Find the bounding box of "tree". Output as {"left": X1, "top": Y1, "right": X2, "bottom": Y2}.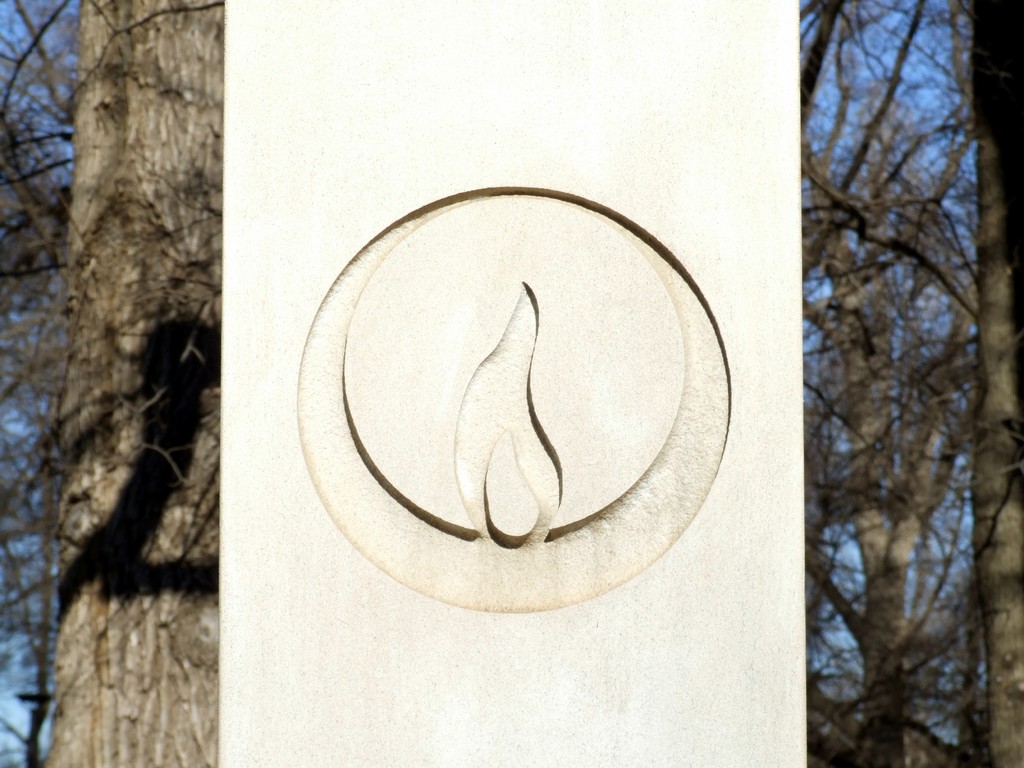
{"left": 0, "top": 0, "right": 90, "bottom": 767}.
